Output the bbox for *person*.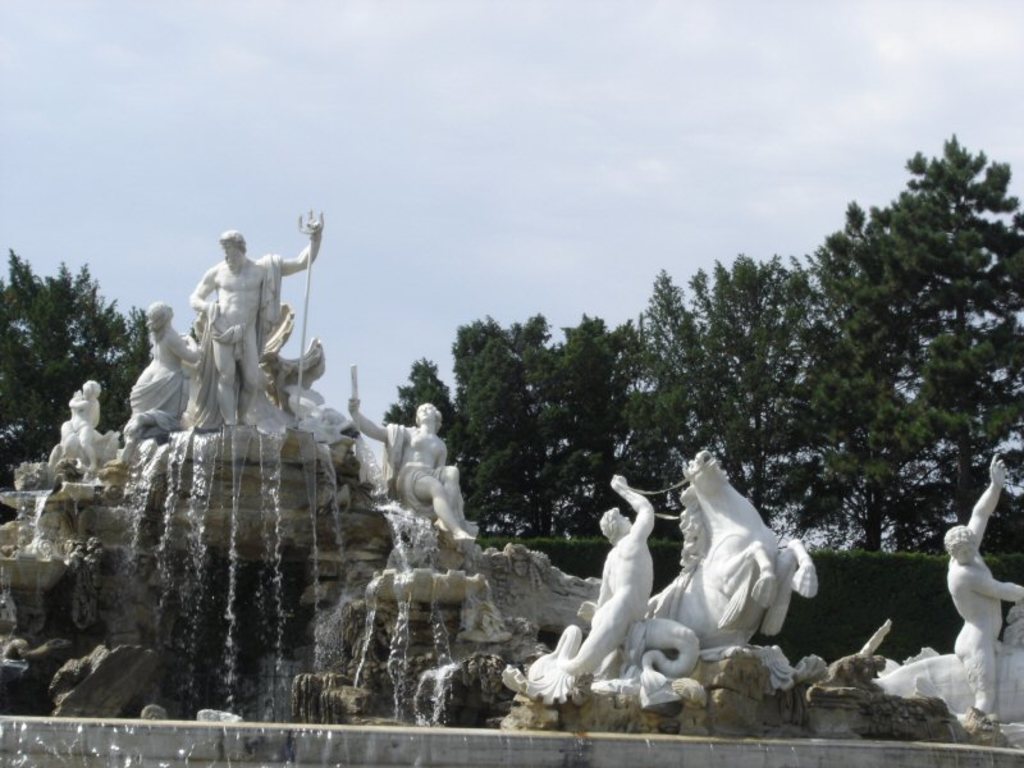
187 207 328 429.
